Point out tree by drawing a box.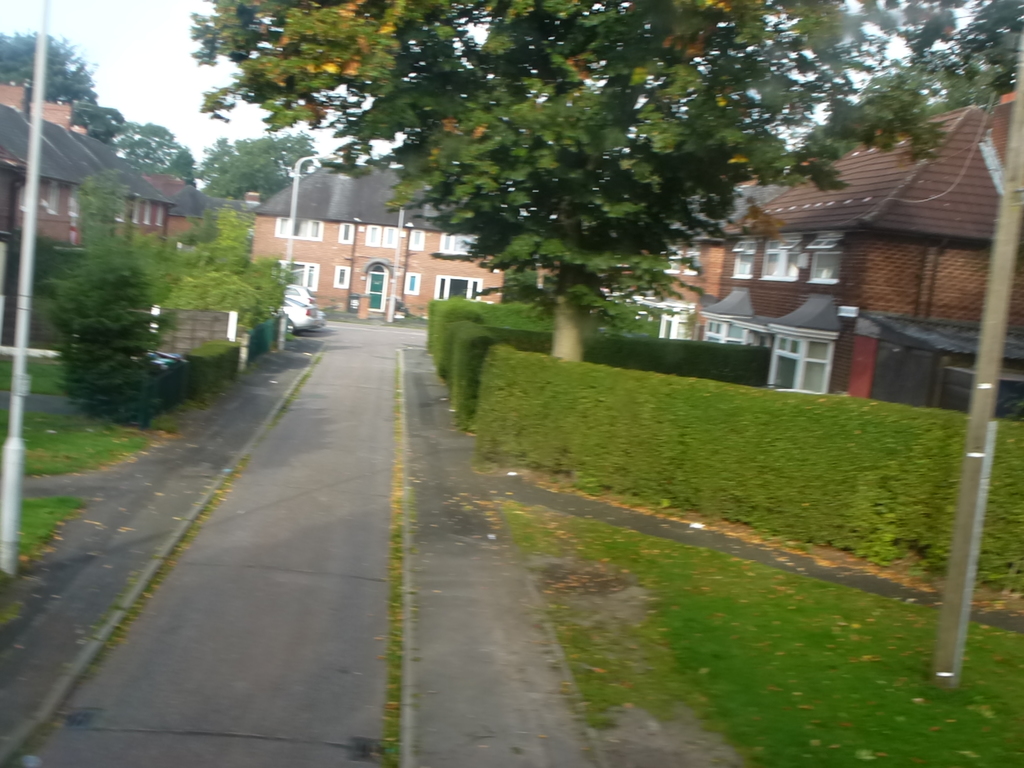
186, 207, 284, 336.
